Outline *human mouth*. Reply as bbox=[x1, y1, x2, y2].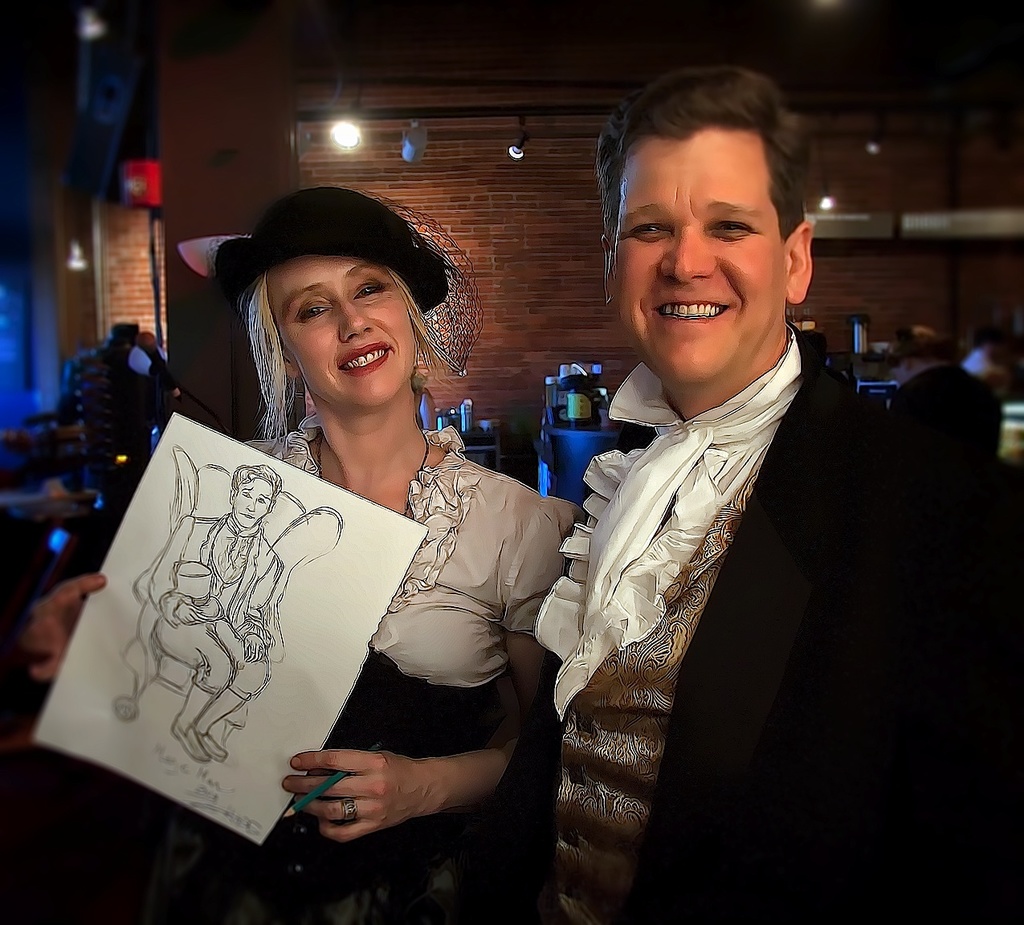
bbox=[336, 340, 394, 379].
